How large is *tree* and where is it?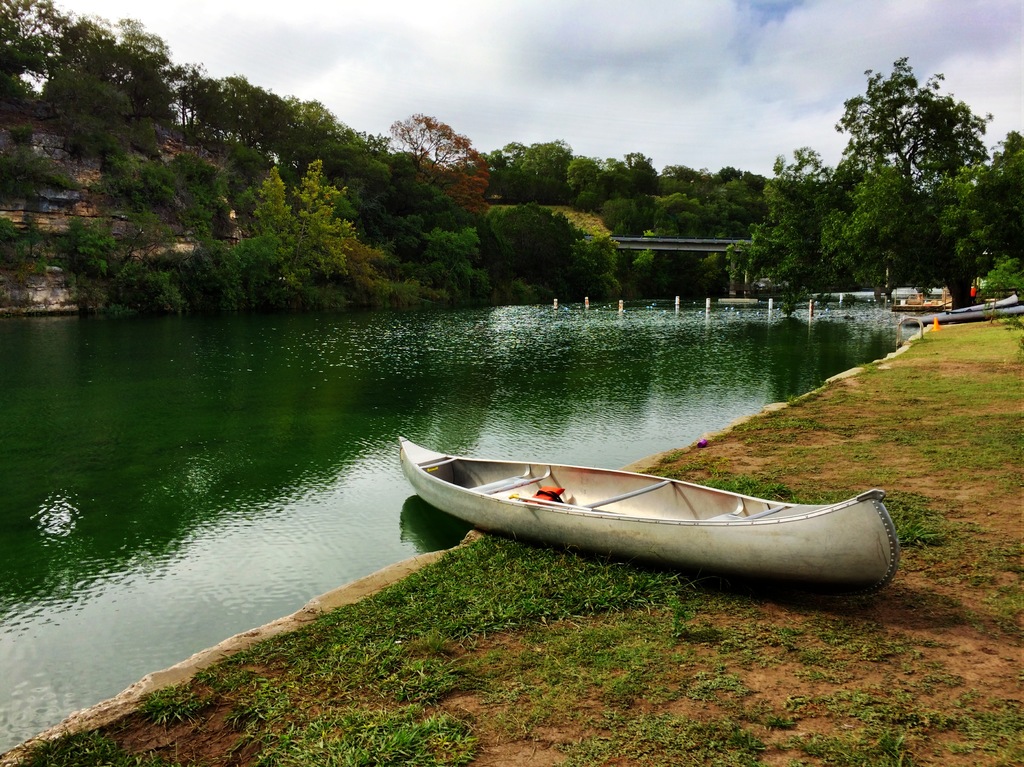
Bounding box: detection(740, 172, 825, 306).
